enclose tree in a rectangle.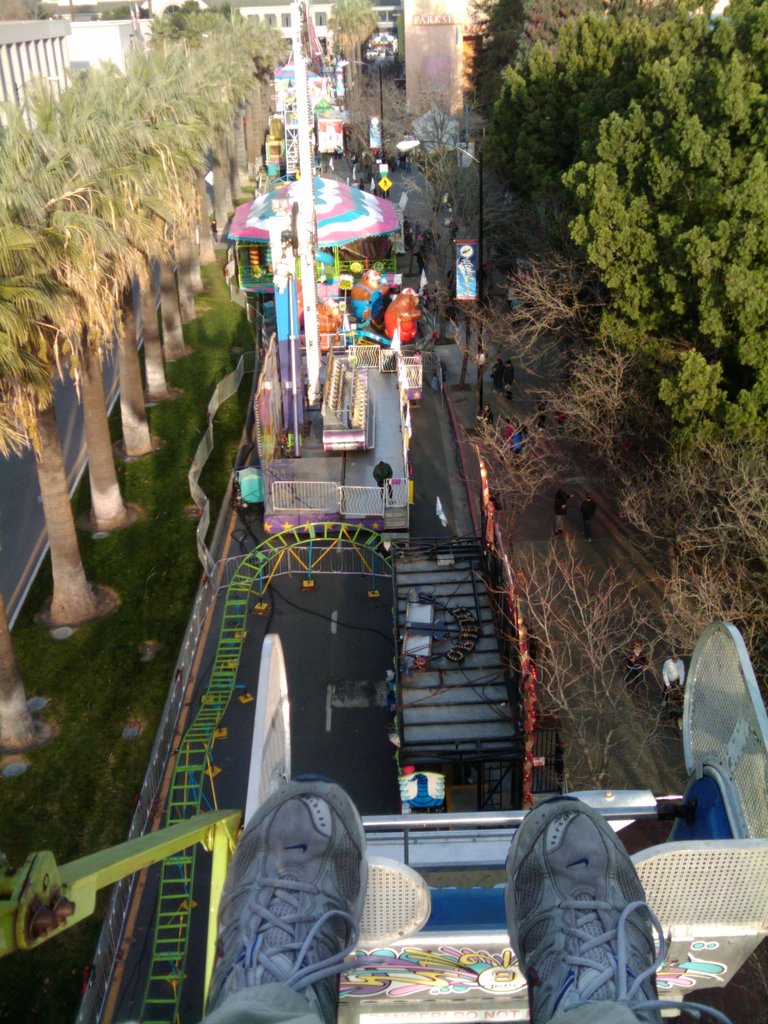
0 142 106 630.
